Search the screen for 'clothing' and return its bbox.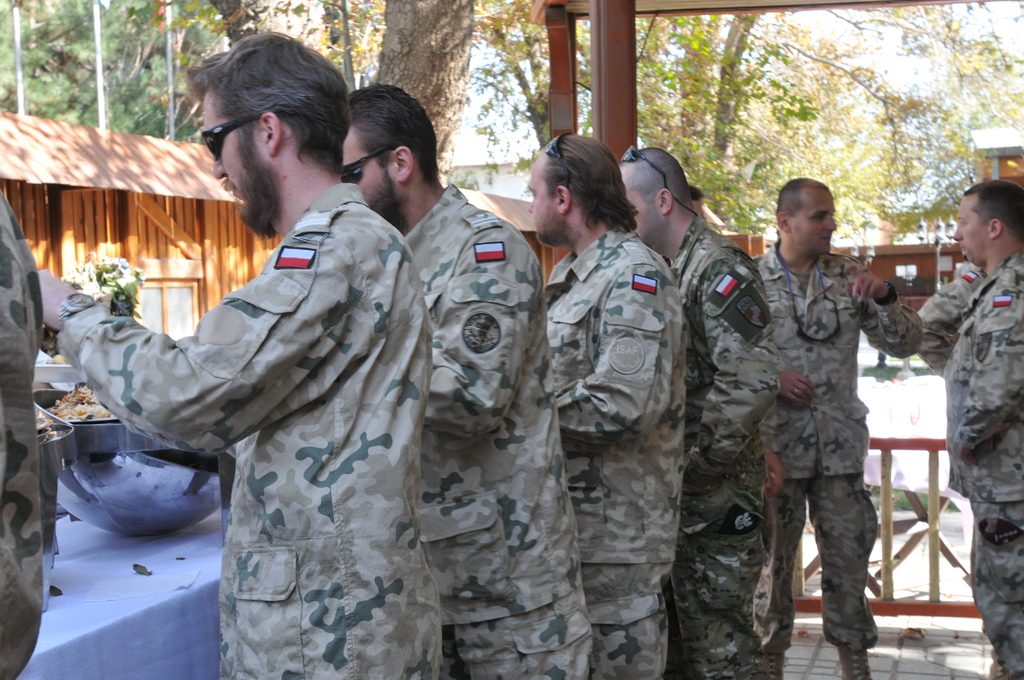
Found: x1=0, y1=188, x2=44, y2=679.
